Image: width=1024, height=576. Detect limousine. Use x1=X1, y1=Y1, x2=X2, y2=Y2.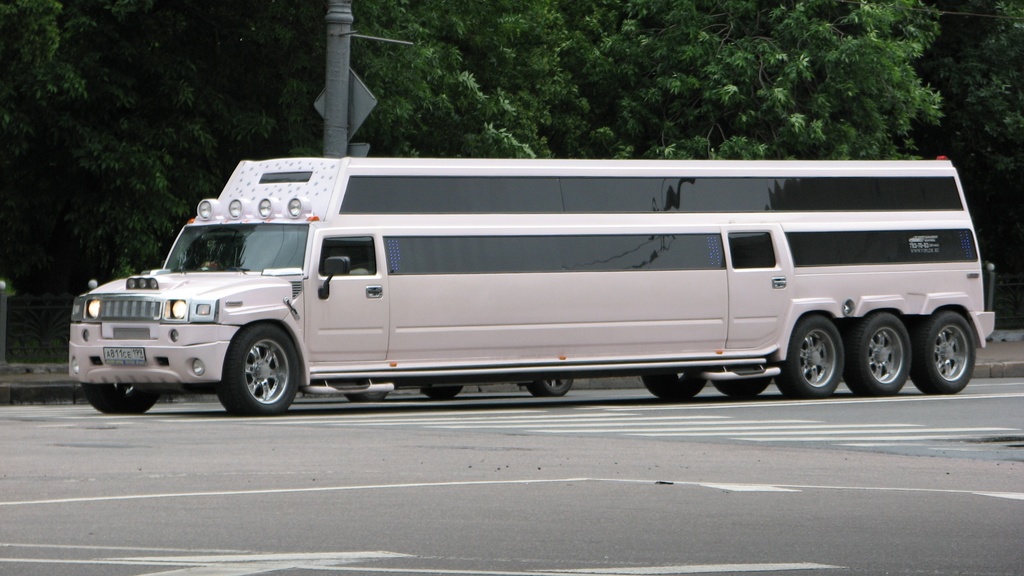
x1=69, y1=157, x2=995, y2=396.
